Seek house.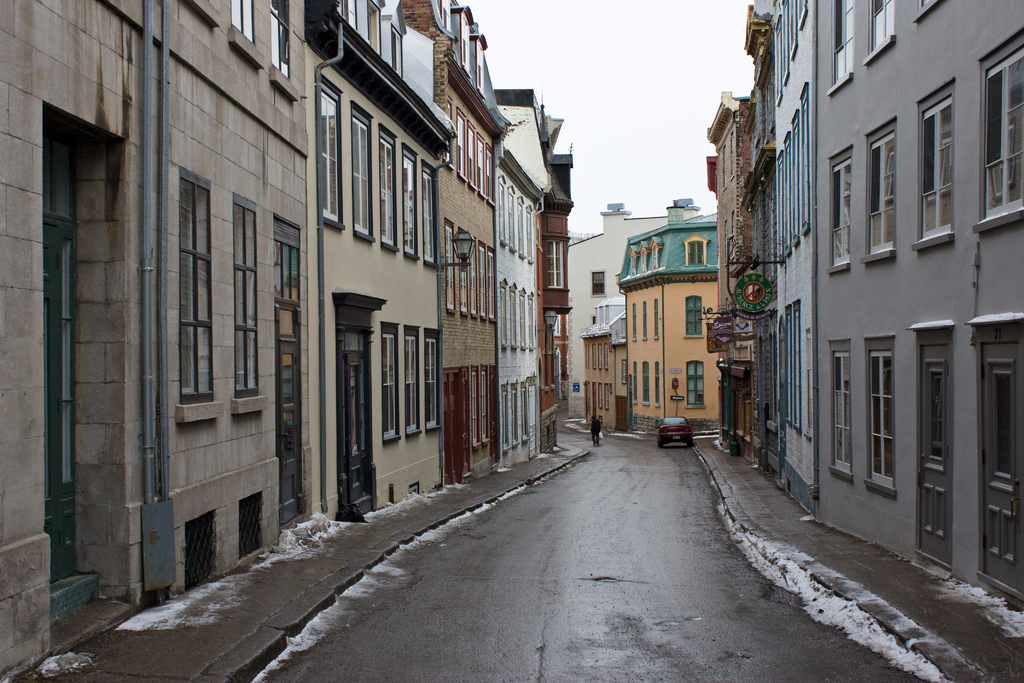
l=811, t=0, r=1023, b=623.
